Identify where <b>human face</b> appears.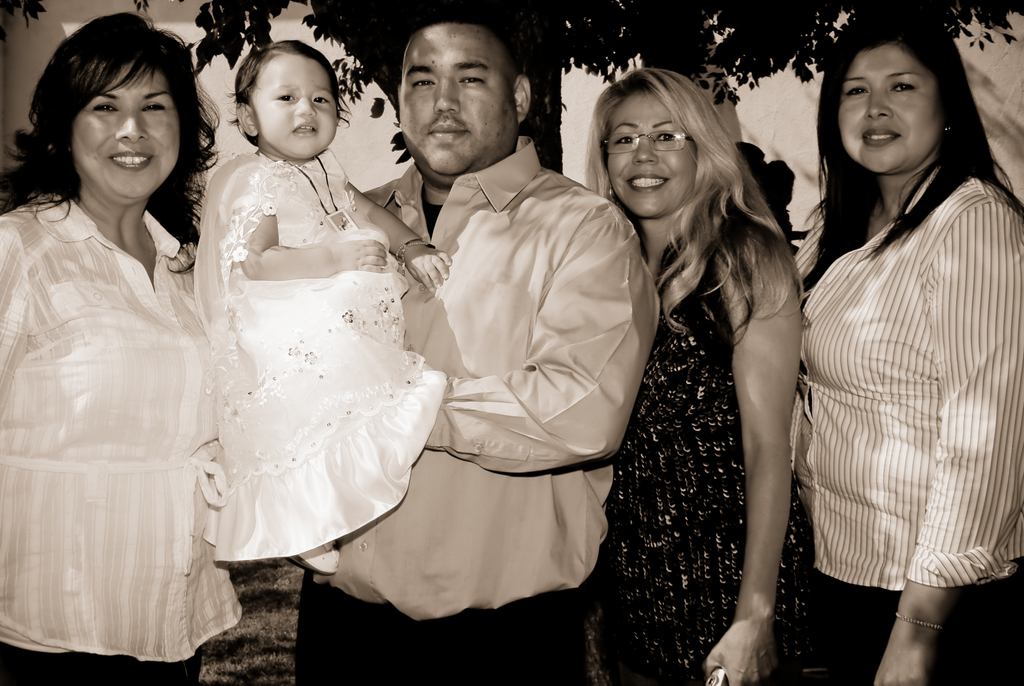
Appears at <region>249, 54, 337, 156</region>.
